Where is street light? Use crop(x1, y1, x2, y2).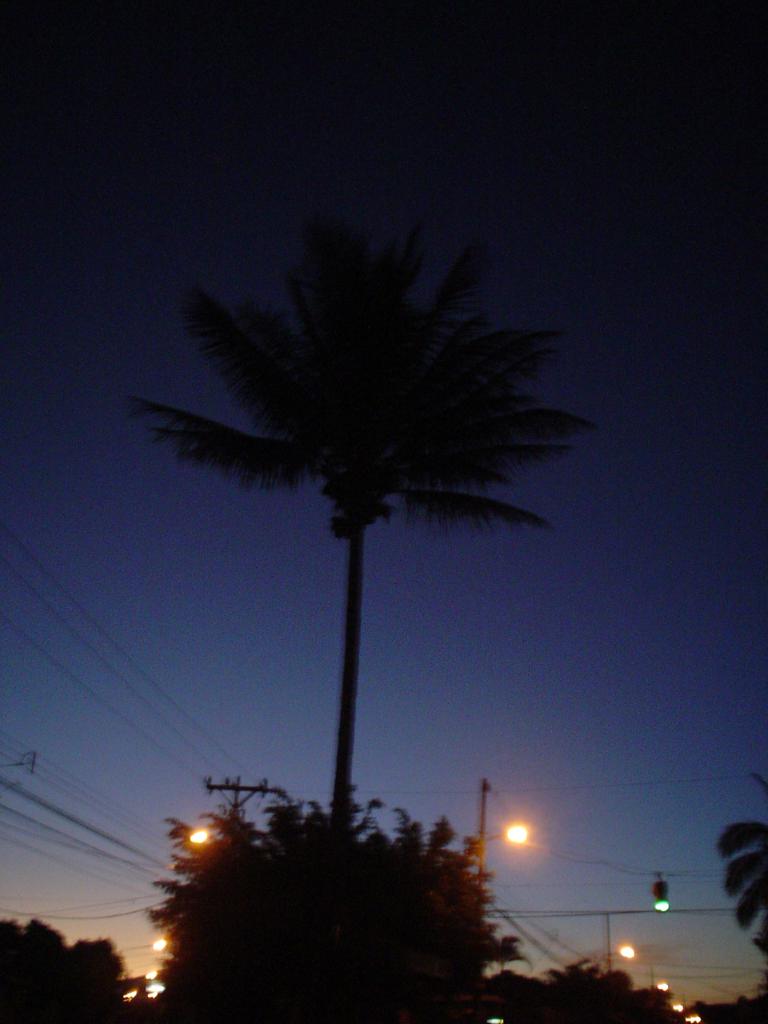
crop(619, 940, 632, 959).
